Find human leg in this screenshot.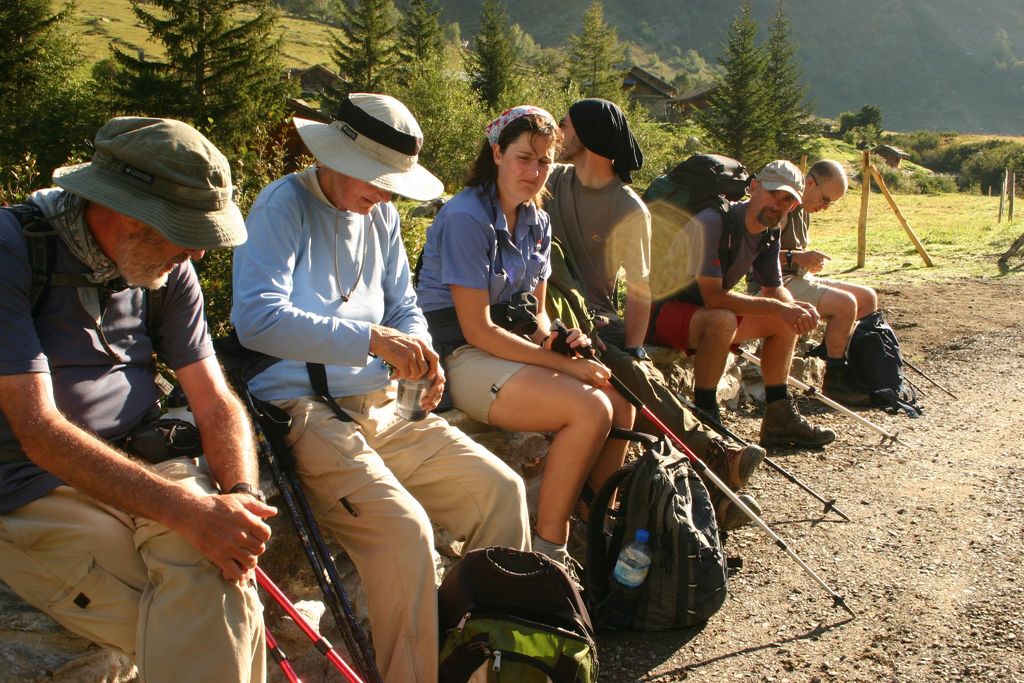
The bounding box for human leg is pyautogui.locateOnScreen(393, 420, 538, 543).
